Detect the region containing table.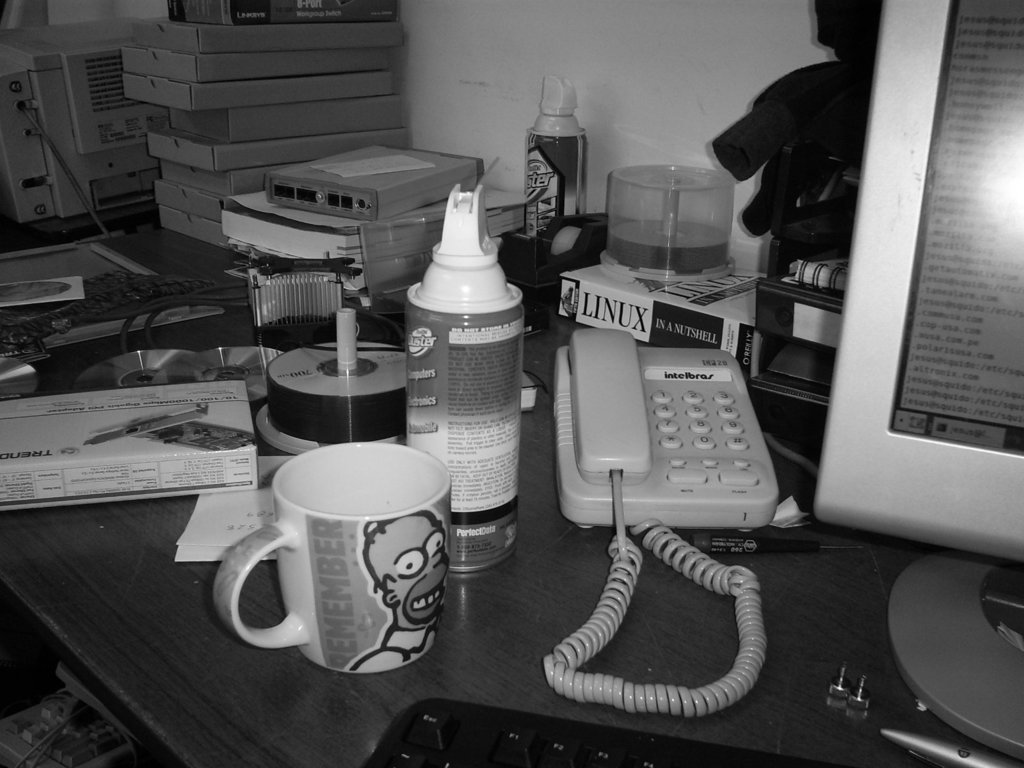
<box>0,220,1023,767</box>.
